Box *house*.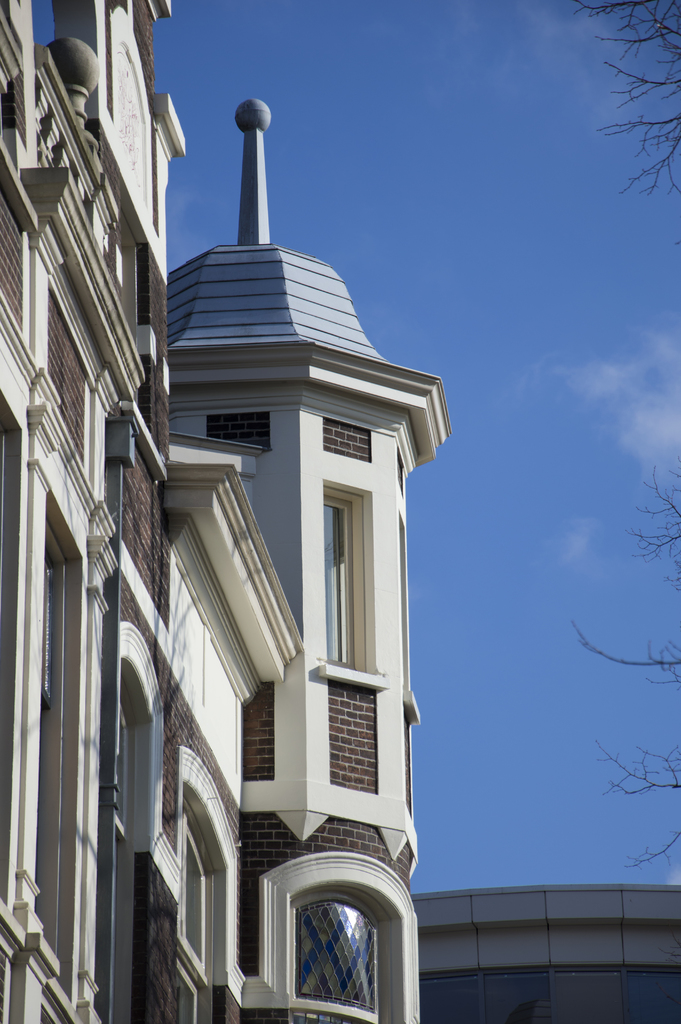
BBox(406, 886, 680, 1023).
